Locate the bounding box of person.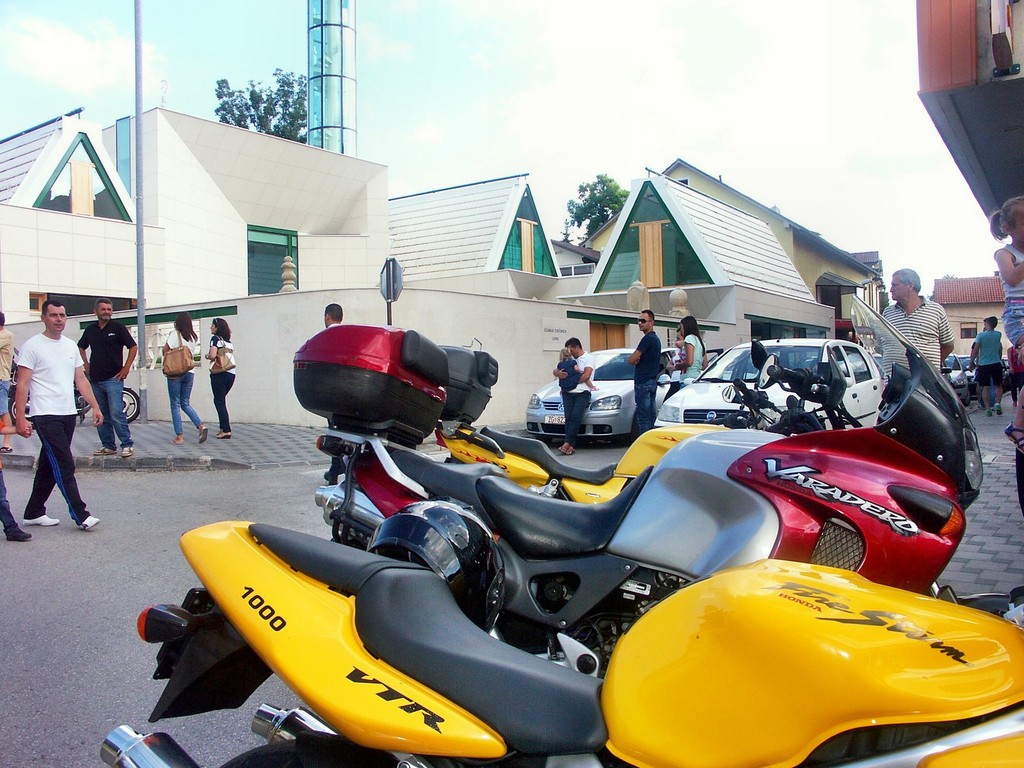
Bounding box: [left=986, top=193, right=1023, bottom=452].
